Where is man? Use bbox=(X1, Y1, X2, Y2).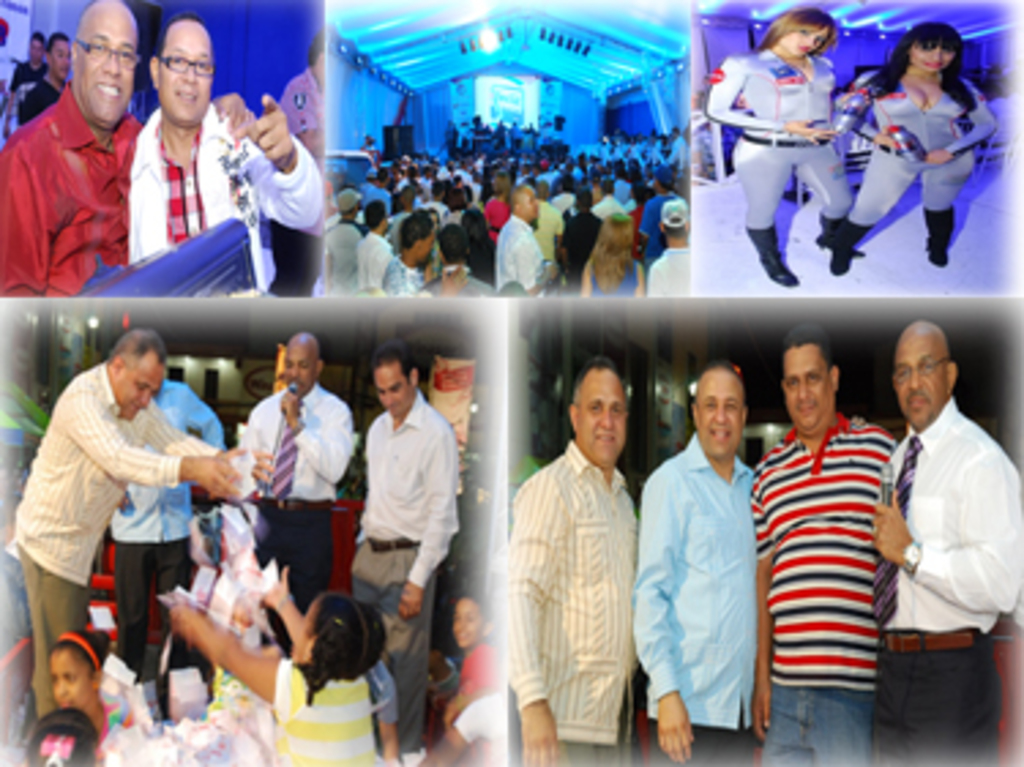
bbox=(14, 325, 240, 721).
